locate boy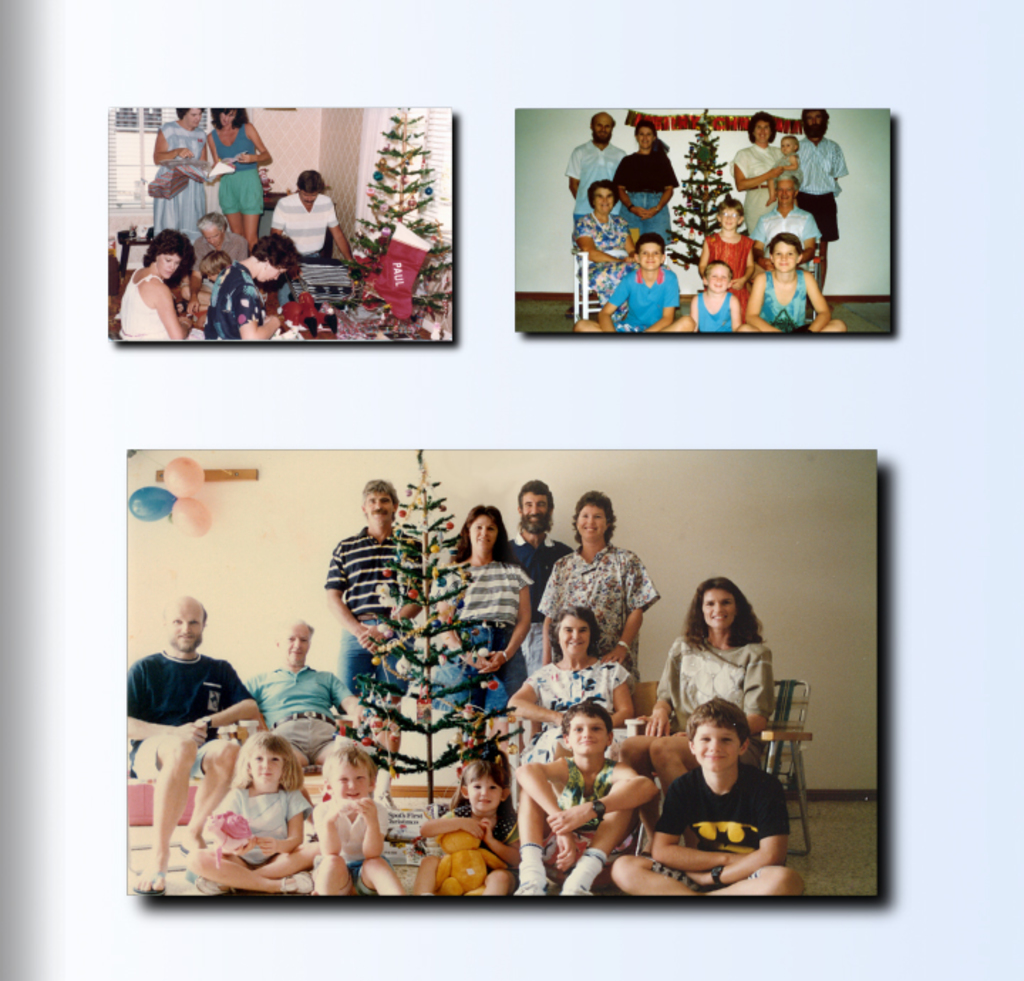
(x1=511, y1=702, x2=668, y2=899)
